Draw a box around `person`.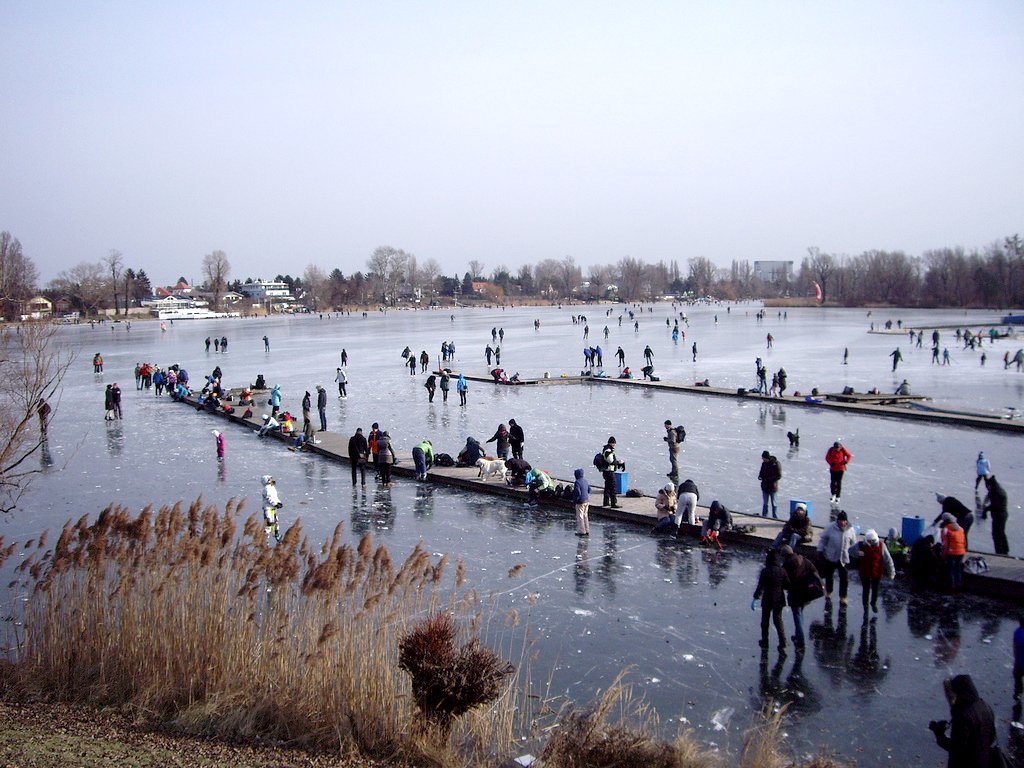
(x1=747, y1=544, x2=795, y2=649).
